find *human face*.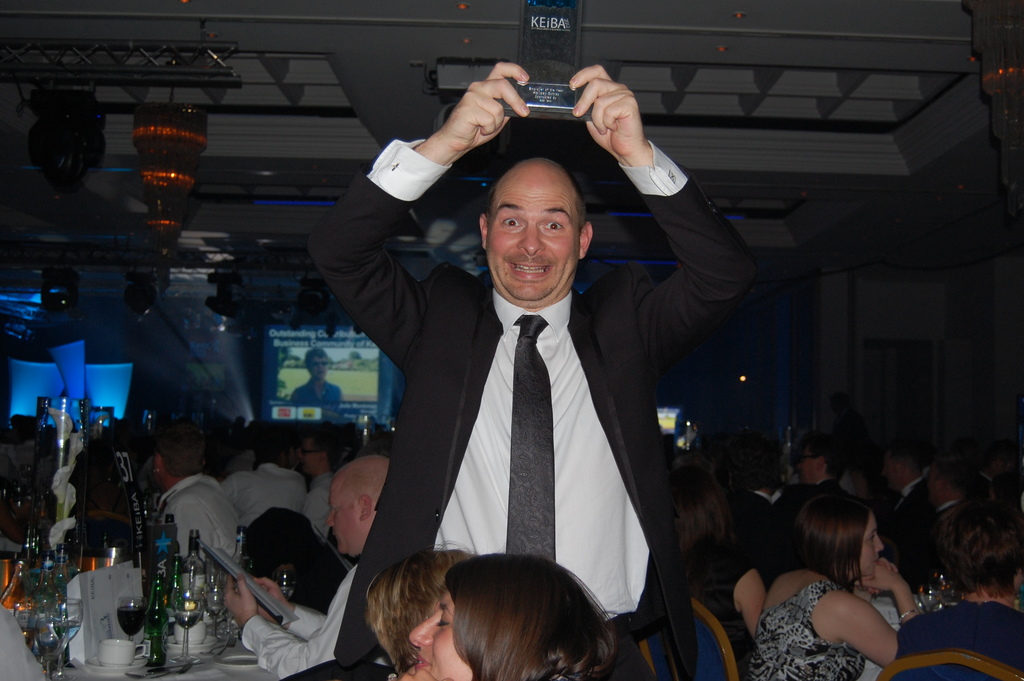
(x1=488, y1=176, x2=582, y2=302).
